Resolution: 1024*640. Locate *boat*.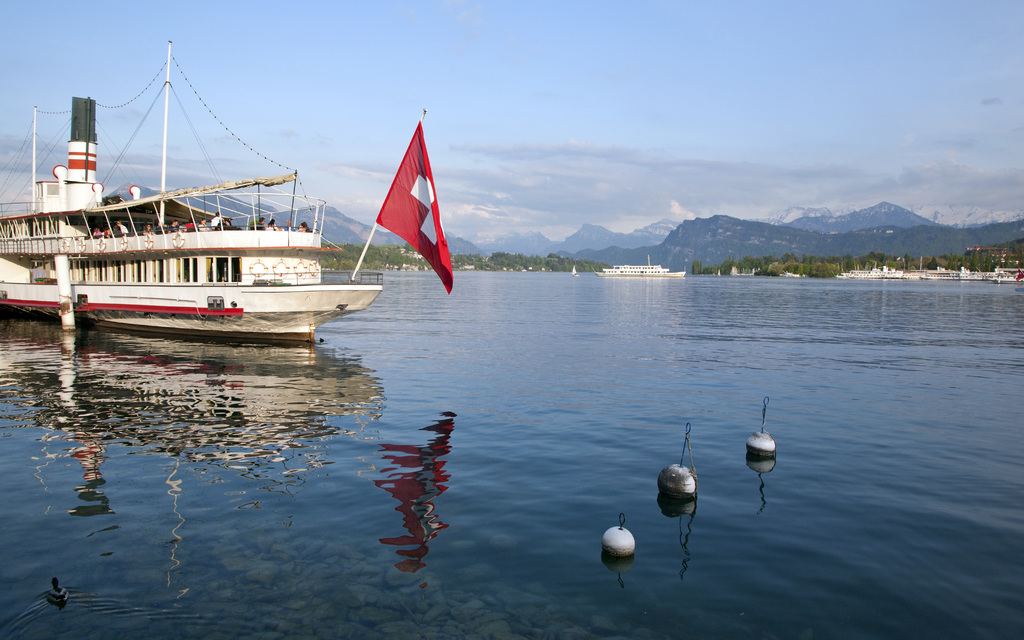
left=596, top=254, right=687, bottom=278.
